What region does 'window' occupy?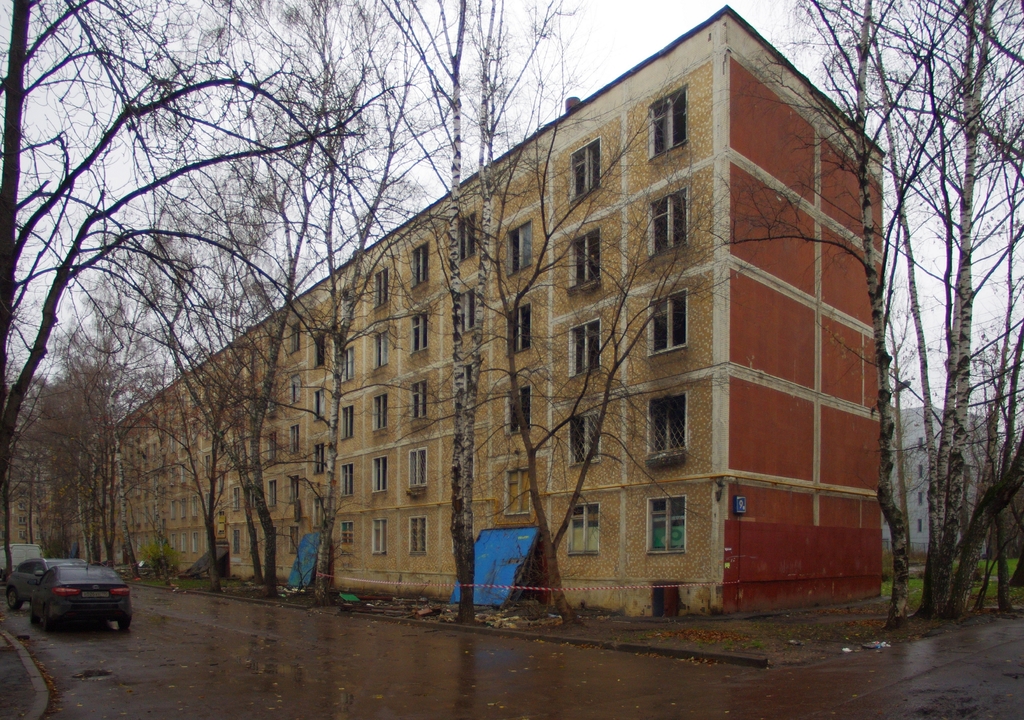
select_region(506, 387, 531, 438).
